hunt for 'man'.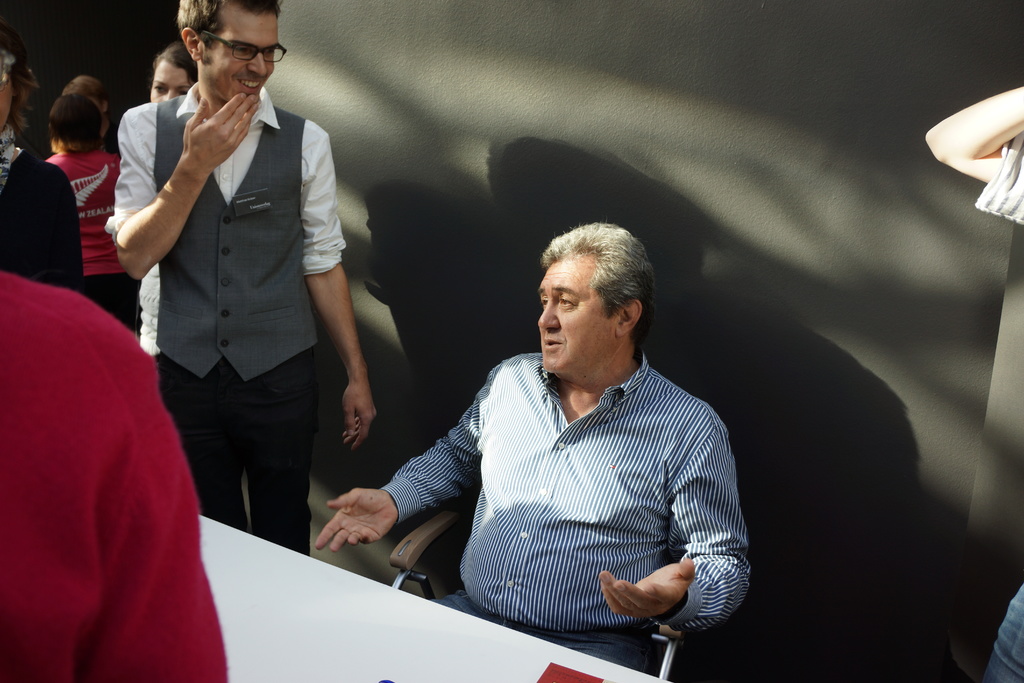
Hunted down at (left=390, top=199, right=735, bottom=632).
